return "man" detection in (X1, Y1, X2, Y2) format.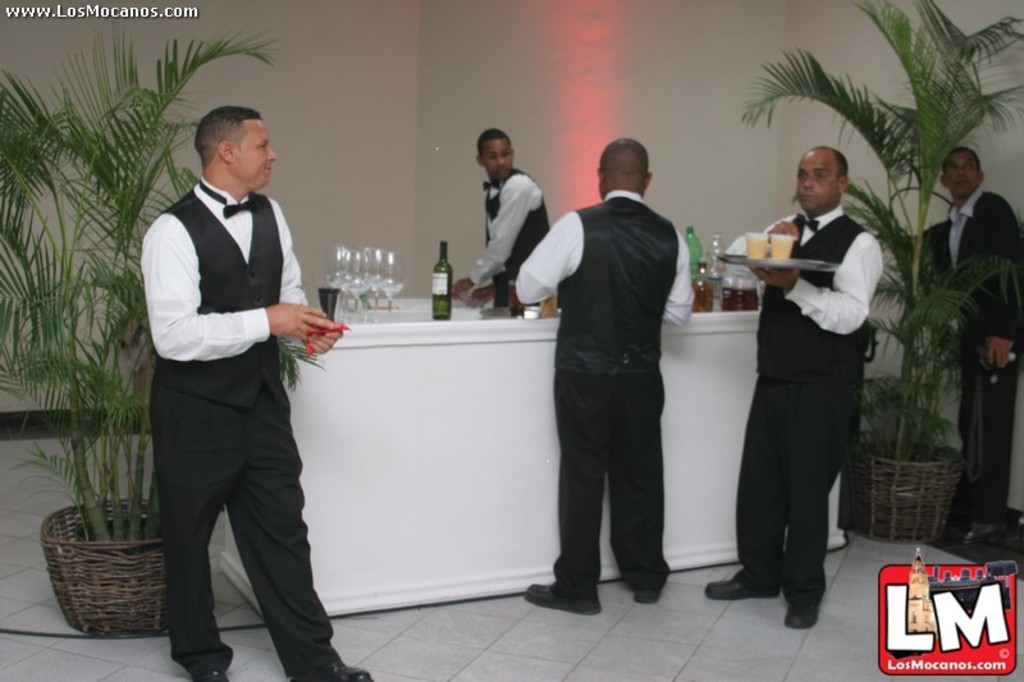
(449, 124, 547, 316).
